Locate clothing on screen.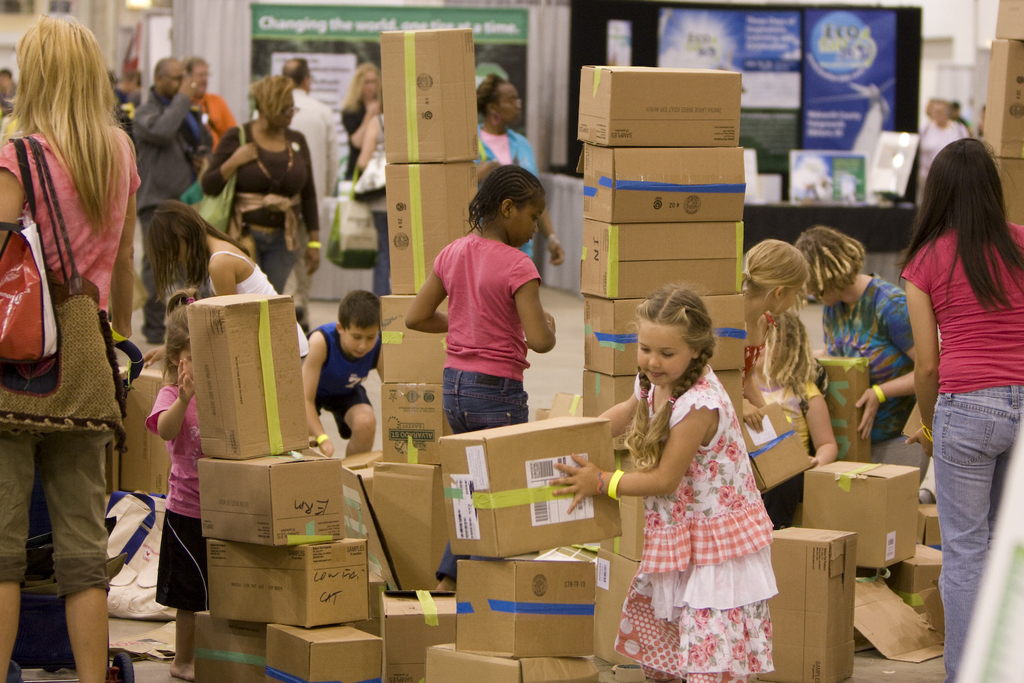
On screen at crop(147, 382, 209, 611).
